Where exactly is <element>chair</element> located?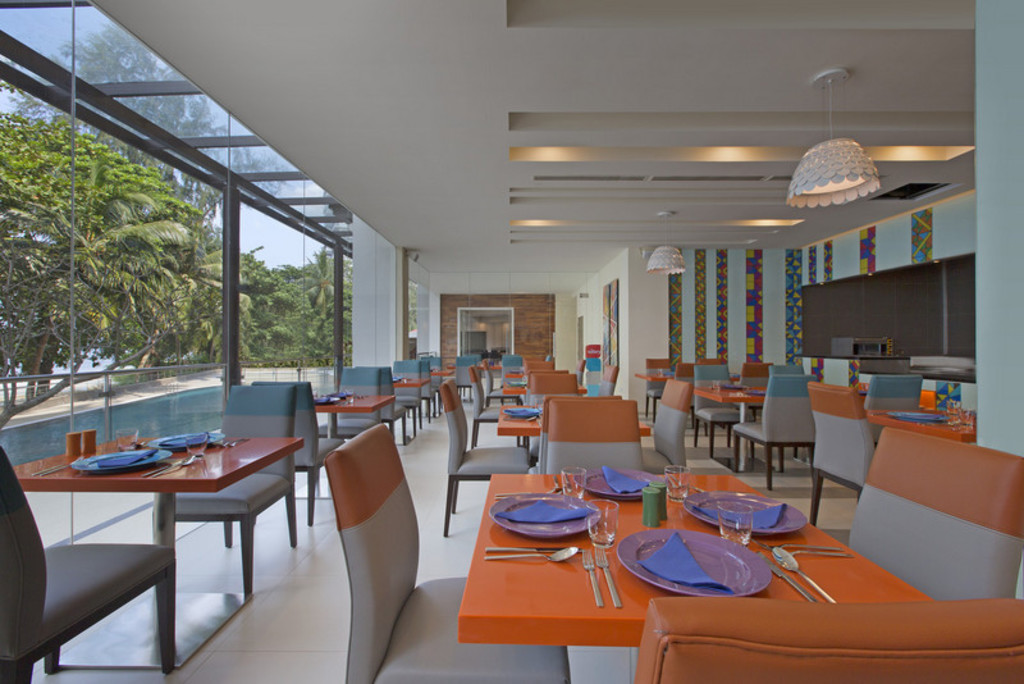
Its bounding box is (x1=527, y1=357, x2=556, y2=377).
